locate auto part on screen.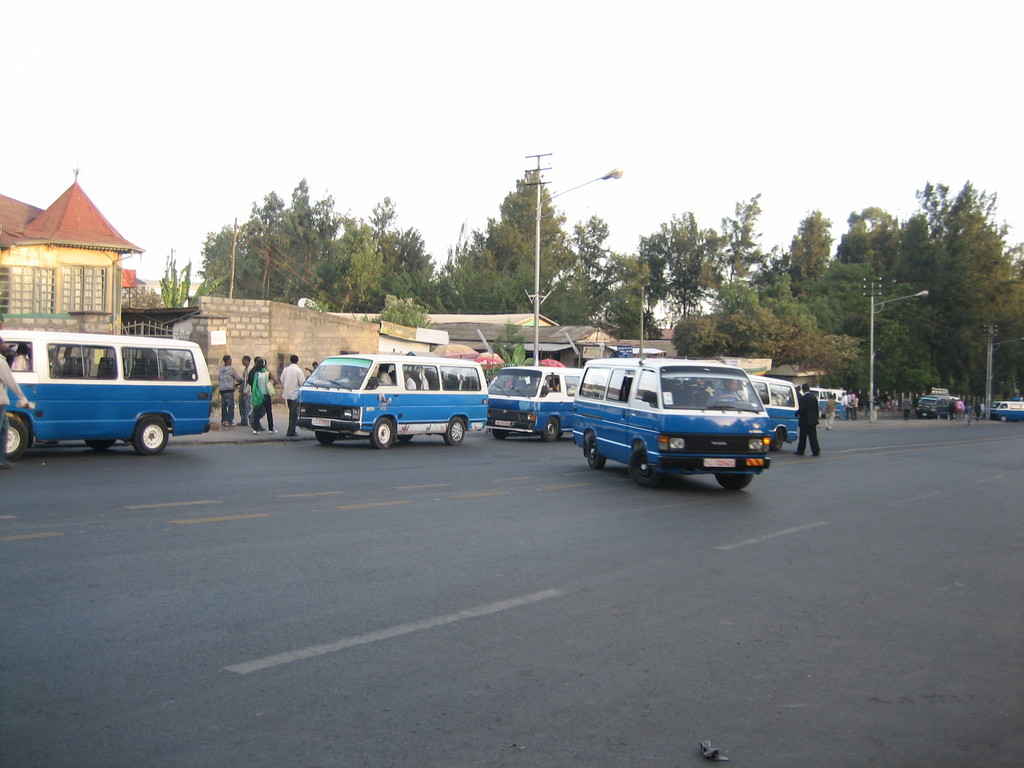
On screen at Rect(133, 417, 168, 456).
